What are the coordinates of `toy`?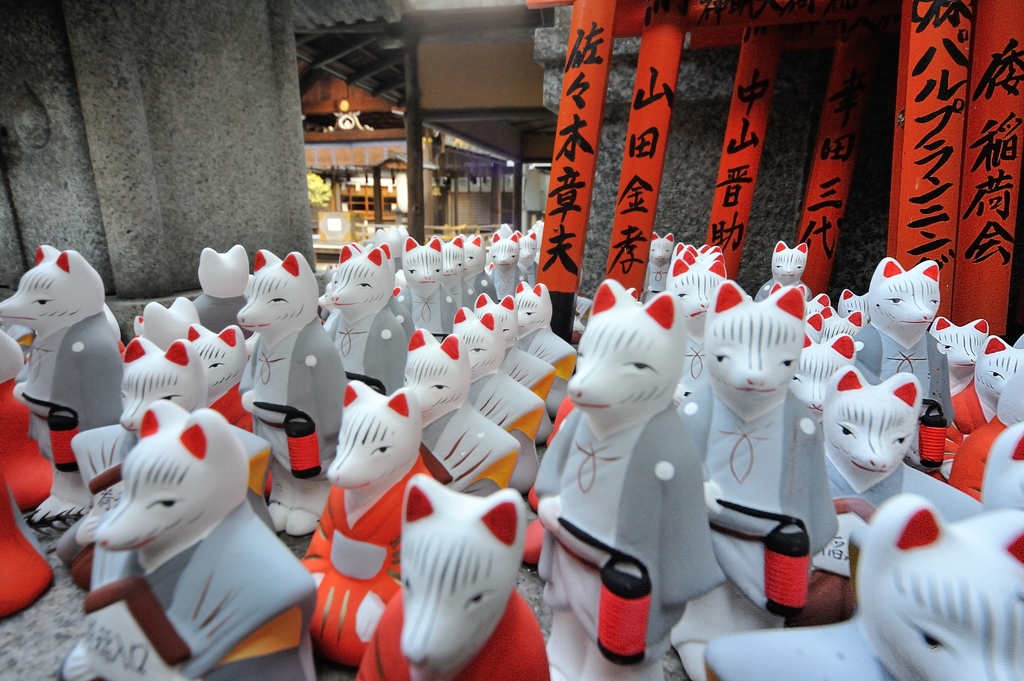
[x1=58, y1=338, x2=271, y2=593].
